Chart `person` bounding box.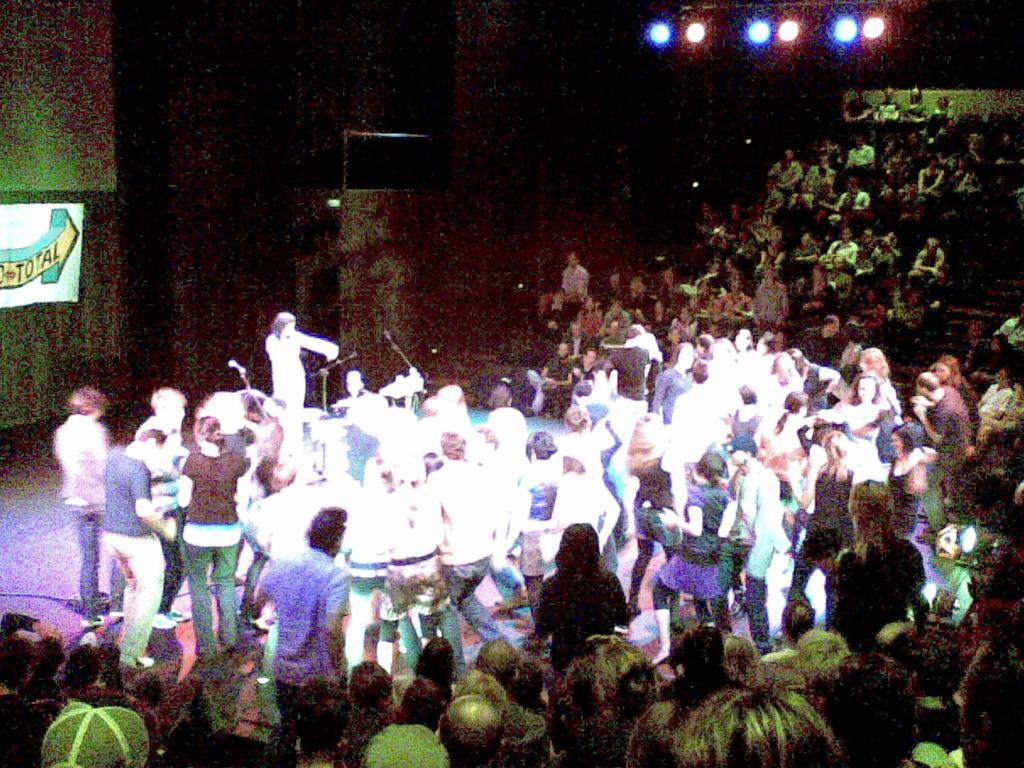
Charted: <bbox>769, 150, 802, 195</bbox>.
